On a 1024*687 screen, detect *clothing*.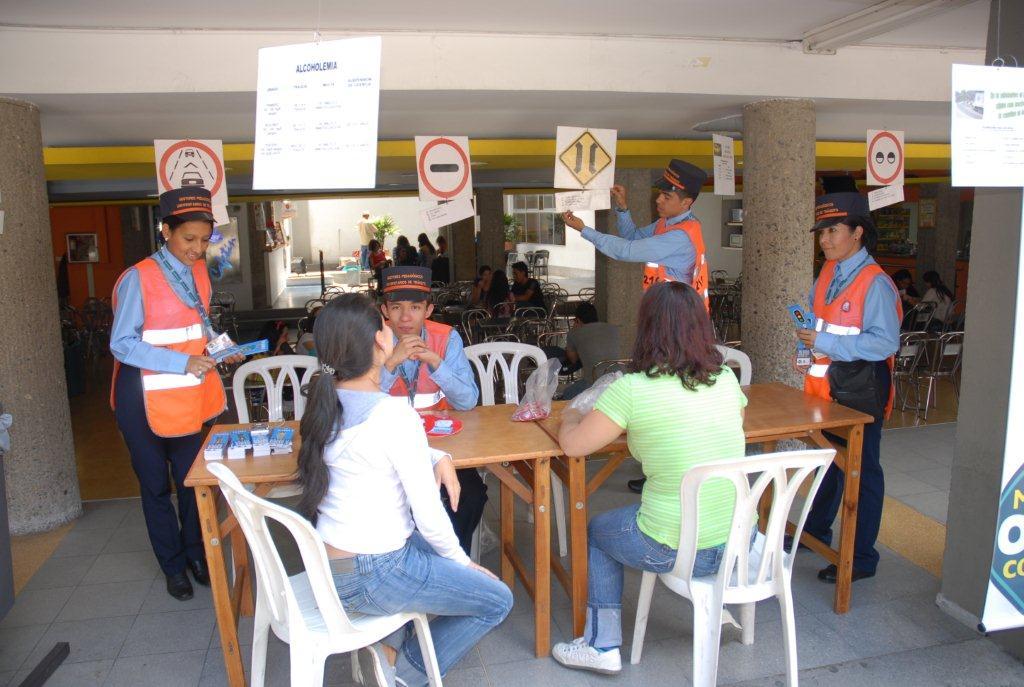
[left=475, top=274, right=493, bottom=305].
